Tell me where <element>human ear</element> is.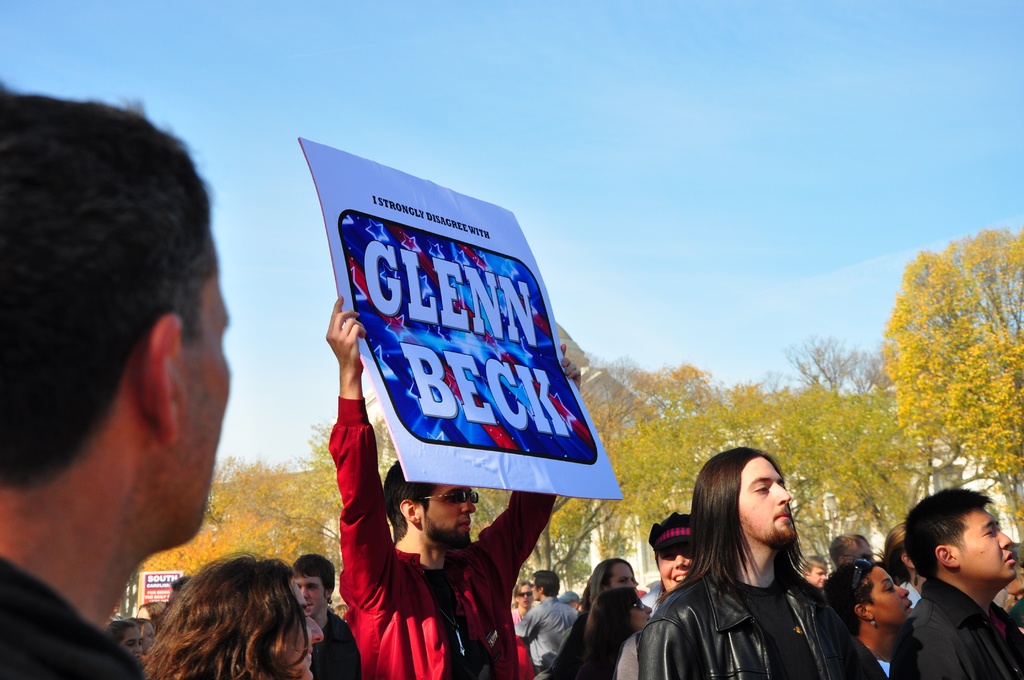
<element>human ear</element> is at pyautogui.locateOnScreen(935, 546, 959, 571).
